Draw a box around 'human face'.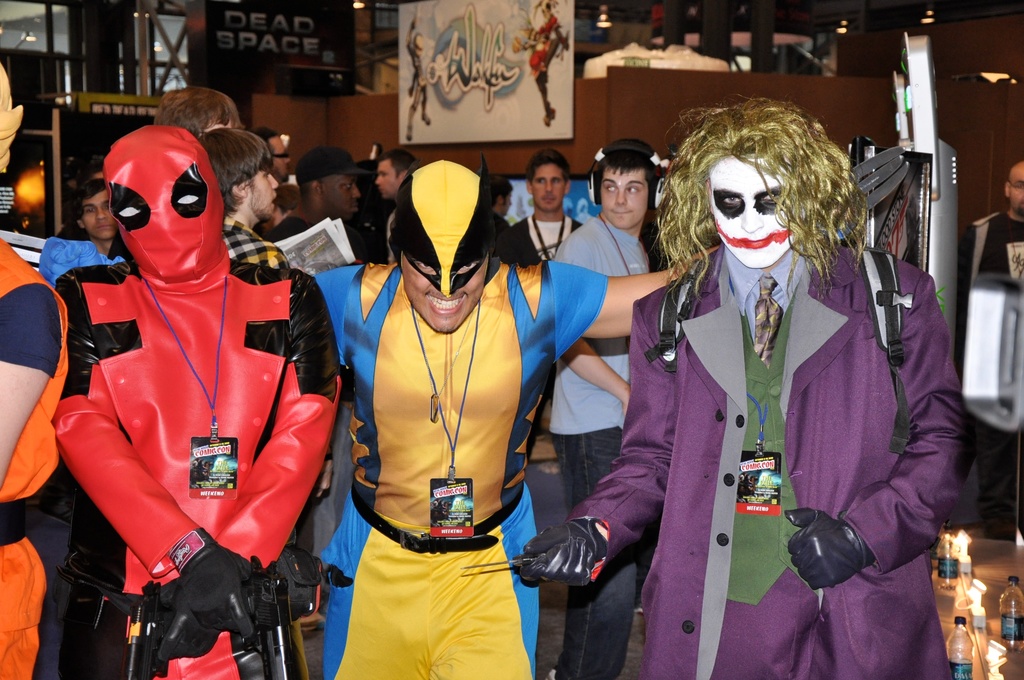
left=1012, top=166, right=1023, bottom=215.
